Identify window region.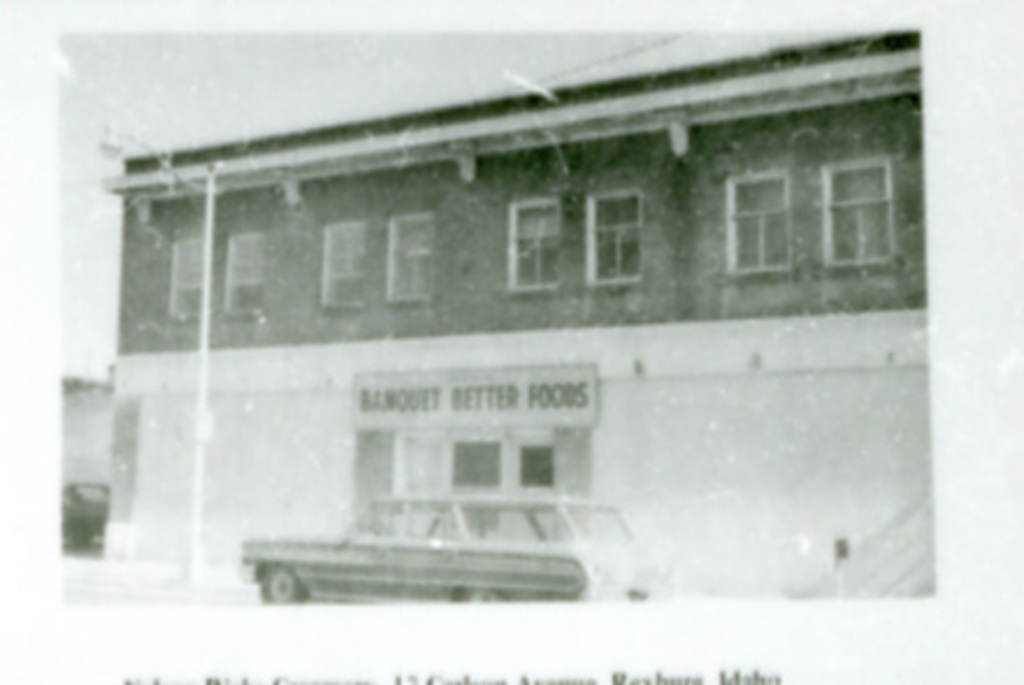
Region: rect(313, 214, 365, 309).
